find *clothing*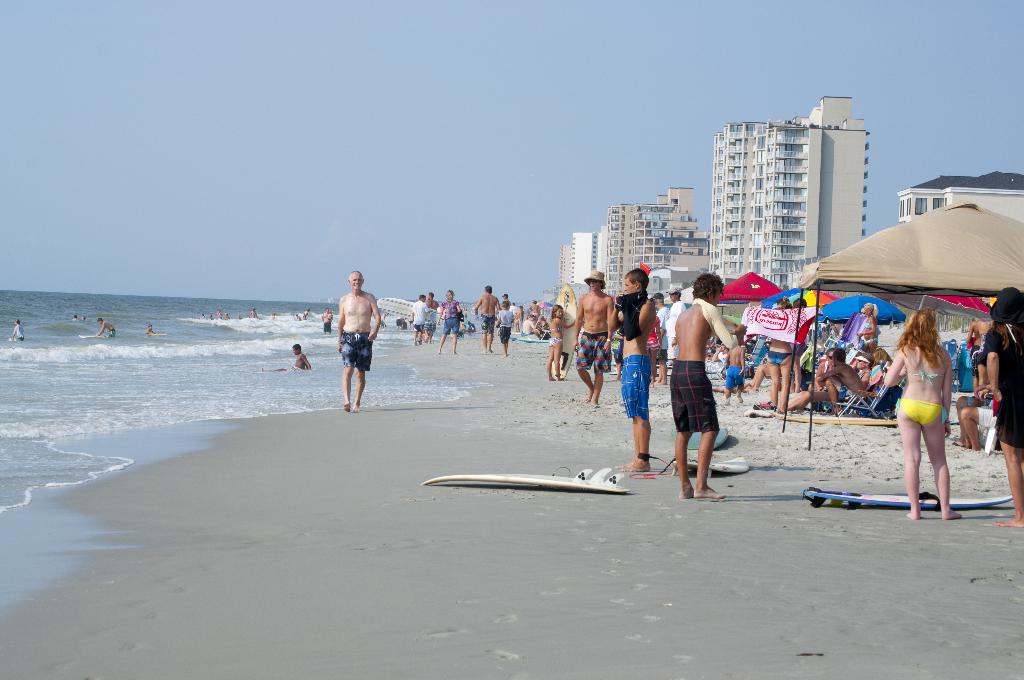
bbox=[980, 323, 1018, 444]
